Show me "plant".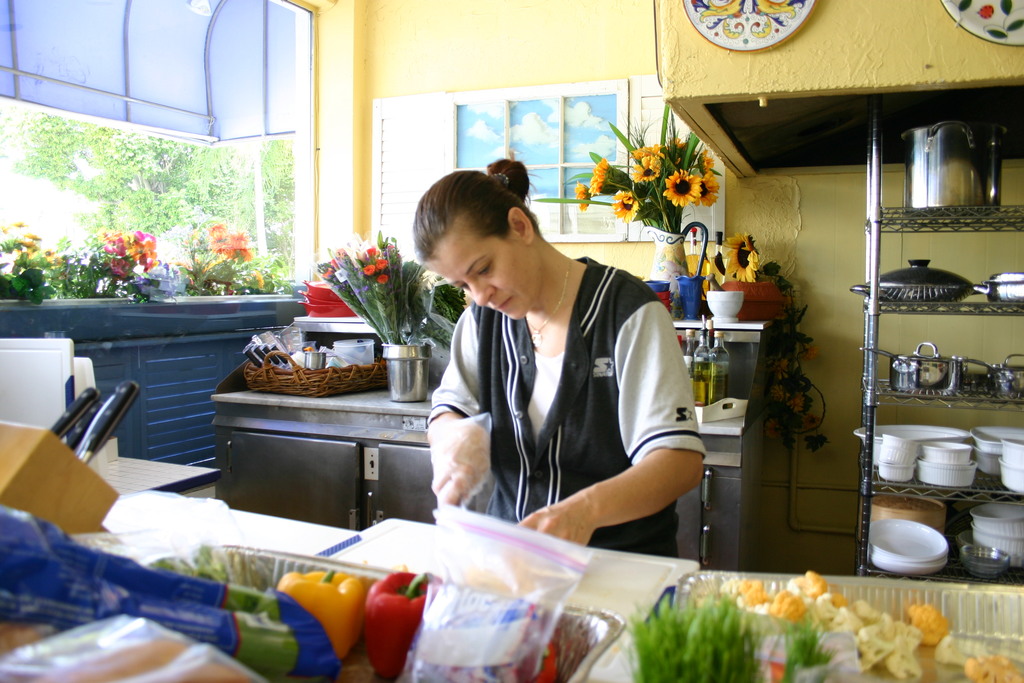
"plant" is here: [x1=616, y1=572, x2=763, y2=682].
